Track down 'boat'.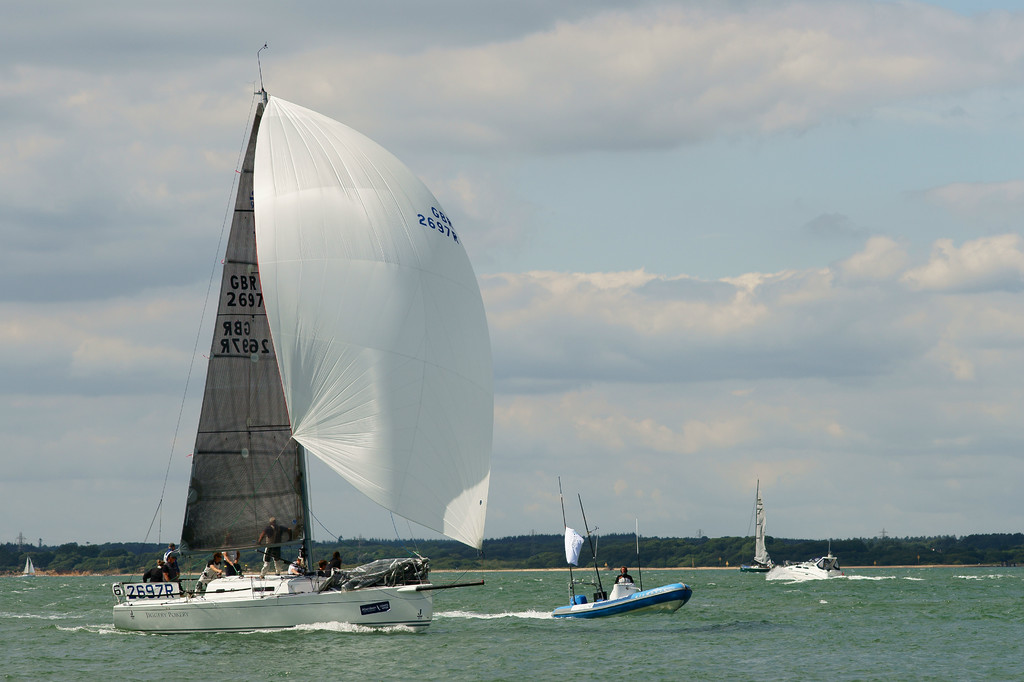
Tracked to <bbox>549, 539, 703, 630</bbox>.
